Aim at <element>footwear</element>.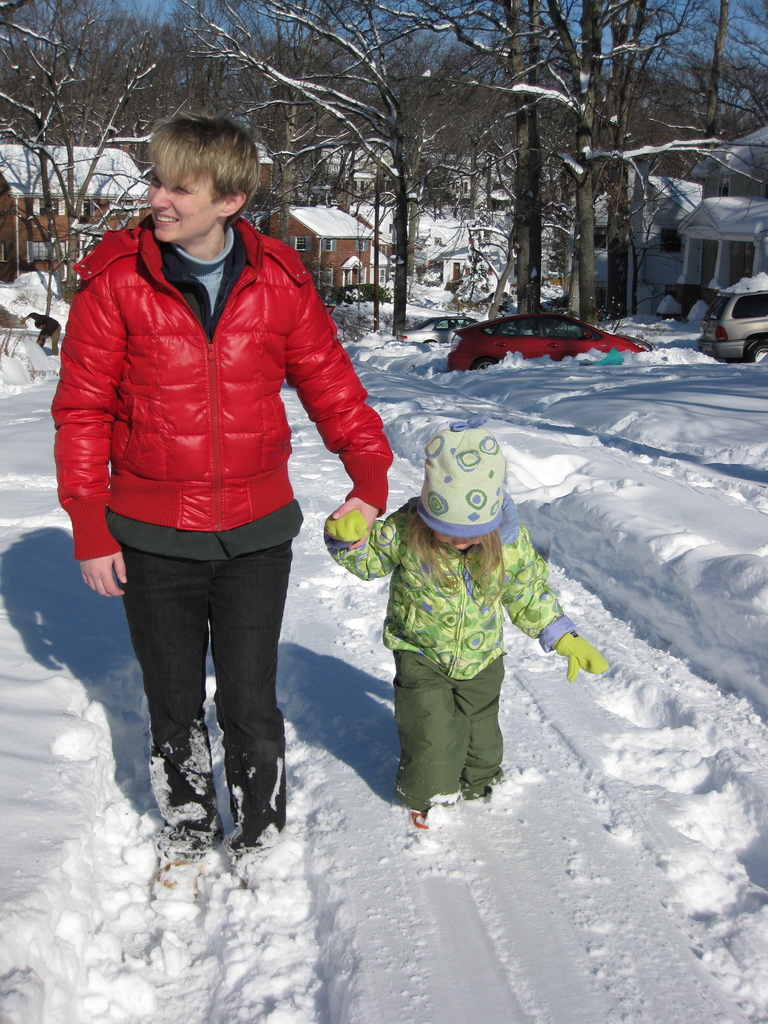
Aimed at (left=242, top=844, right=307, bottom=910).
